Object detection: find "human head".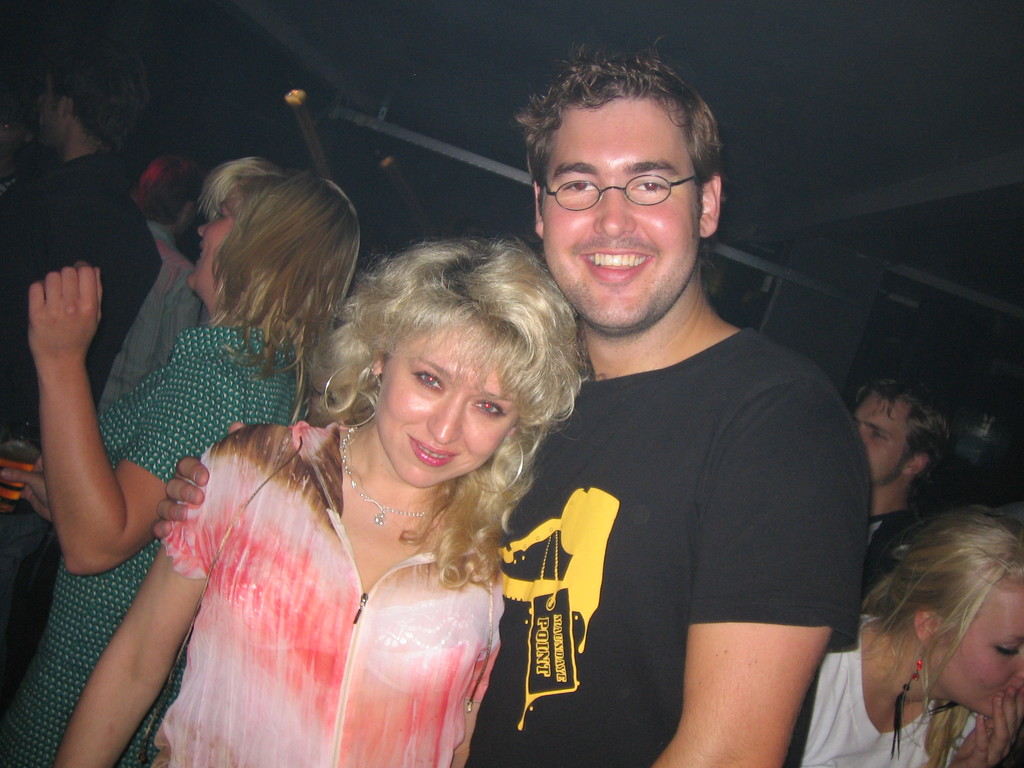
crop(193, 151, 364, 291).
